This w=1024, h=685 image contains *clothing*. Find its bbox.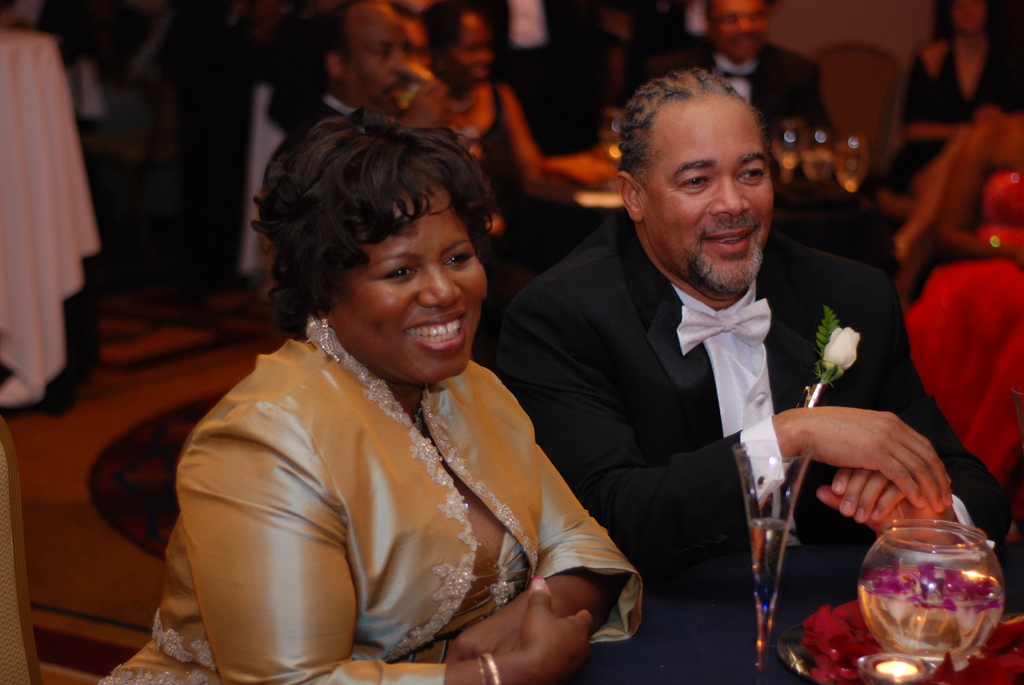
666, 40, 833, 138.
